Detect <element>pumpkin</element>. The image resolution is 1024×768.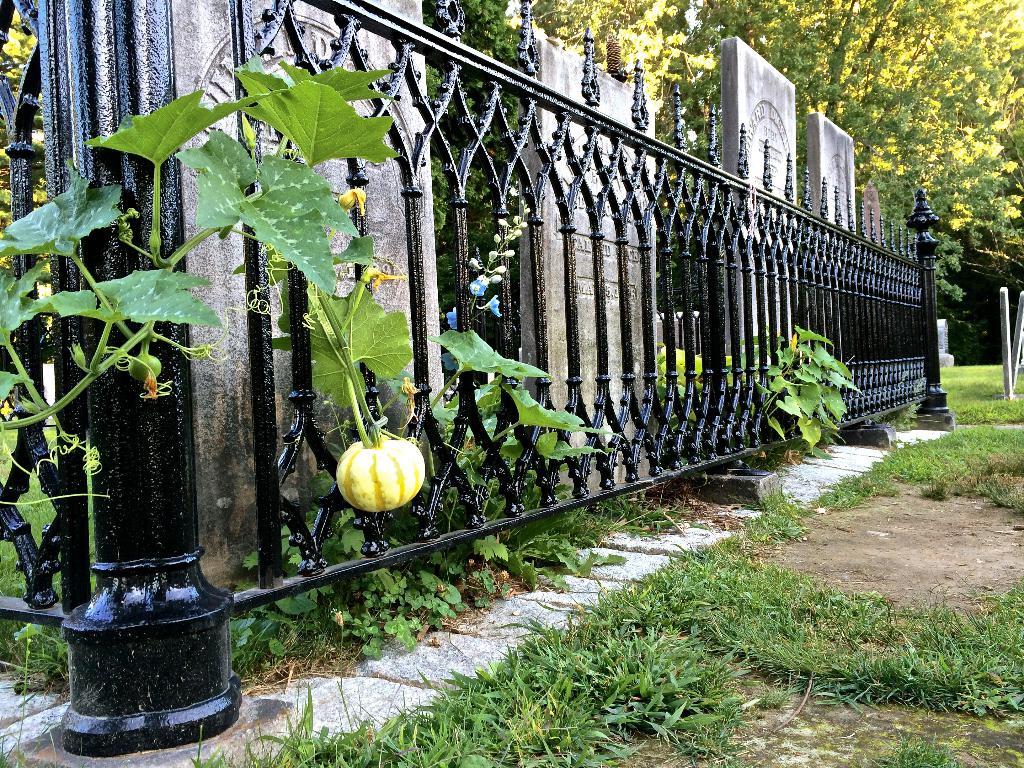
box(318, 435, 412, 519).
